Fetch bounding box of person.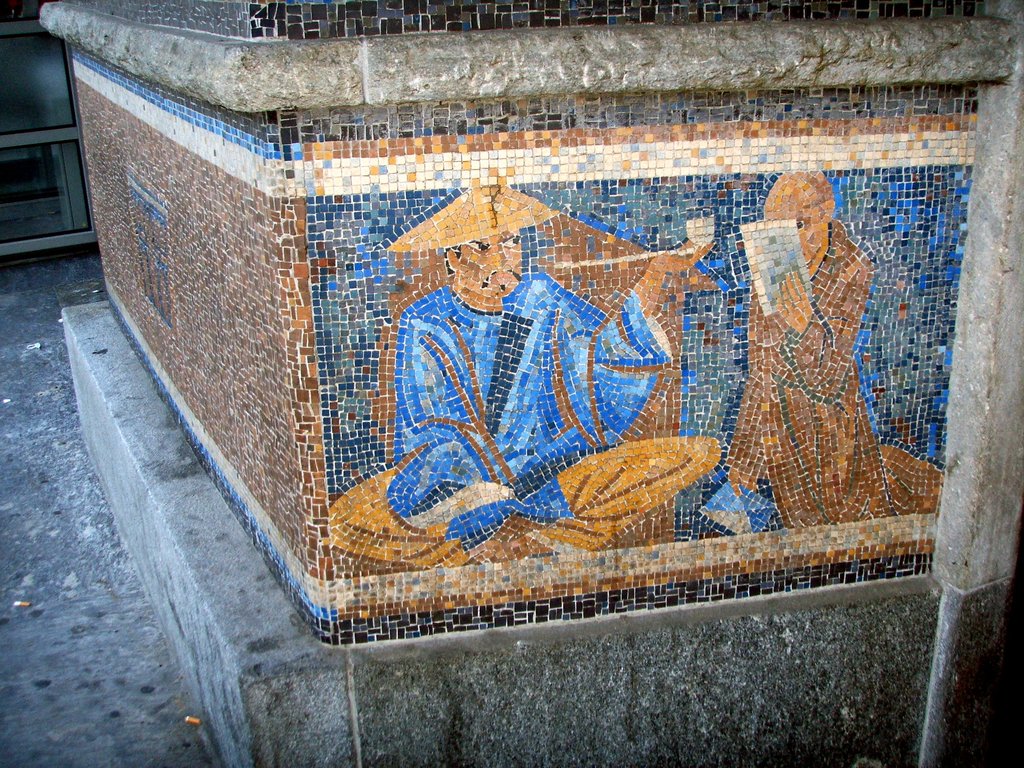
Bbox: BBox(372, 178, 671, 621).
